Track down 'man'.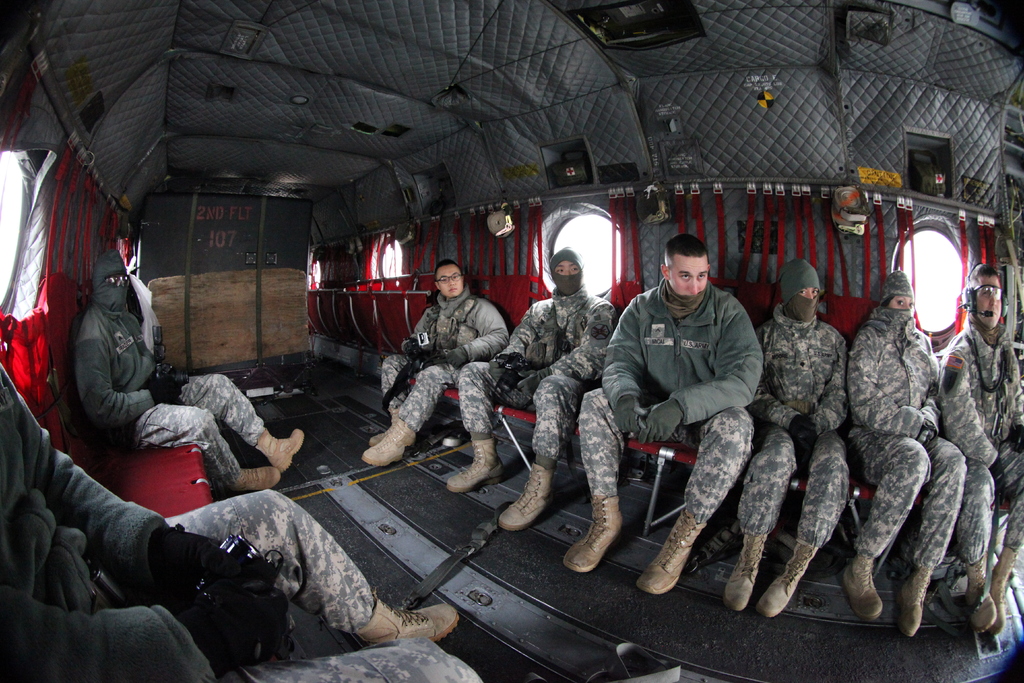
Tracked to (x1=720, y1=257, x2=855, y2=620).
